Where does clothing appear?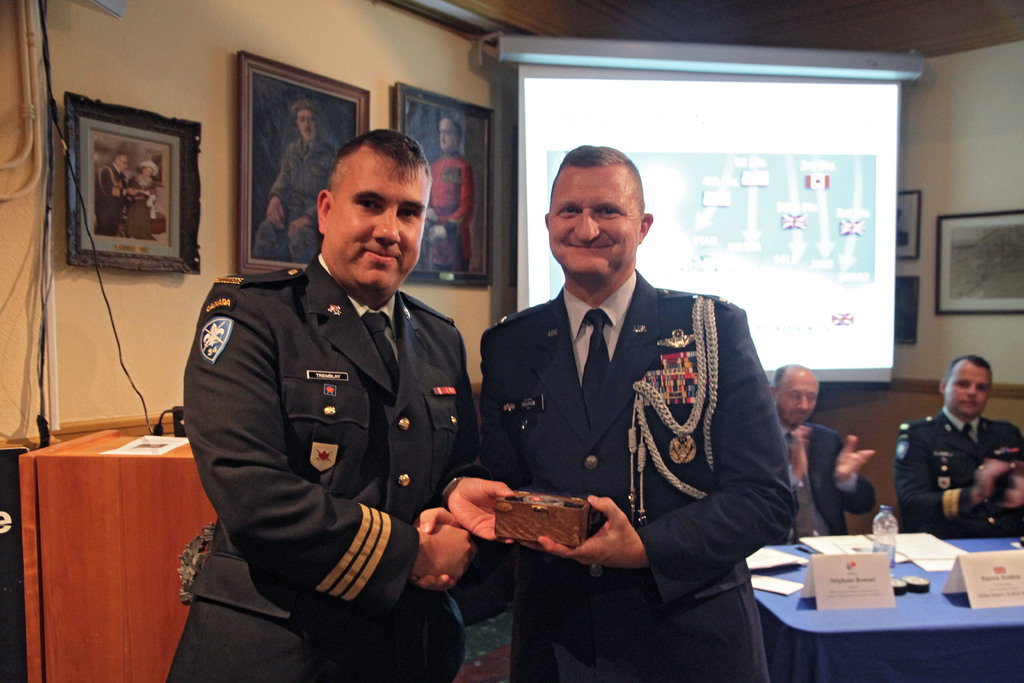
Appears at locate(485, 277, 797, 682).
